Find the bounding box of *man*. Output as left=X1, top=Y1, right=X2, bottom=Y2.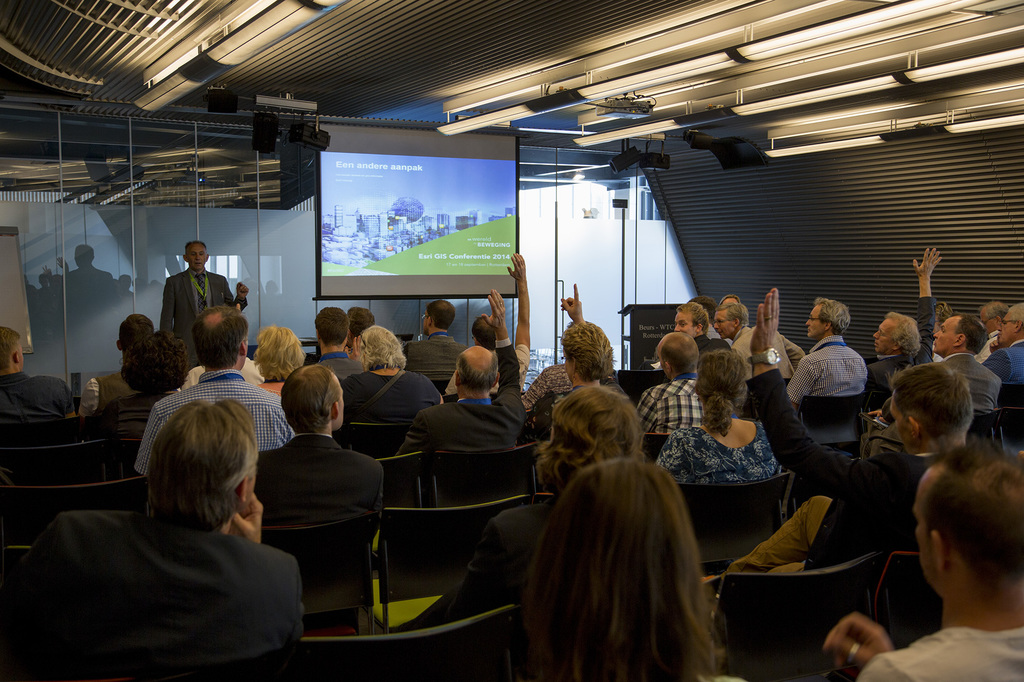
left=392, top=287, right=526, bottom=455.
